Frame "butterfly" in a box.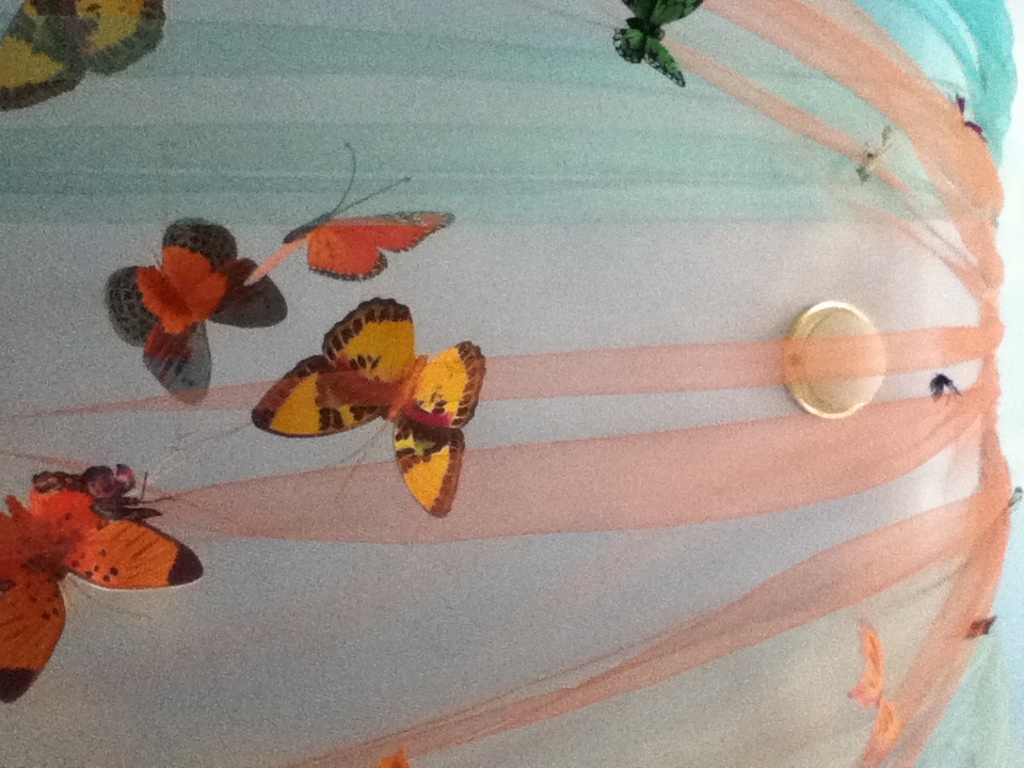
<bbox>111, 205, 290, 416</bbox>.
